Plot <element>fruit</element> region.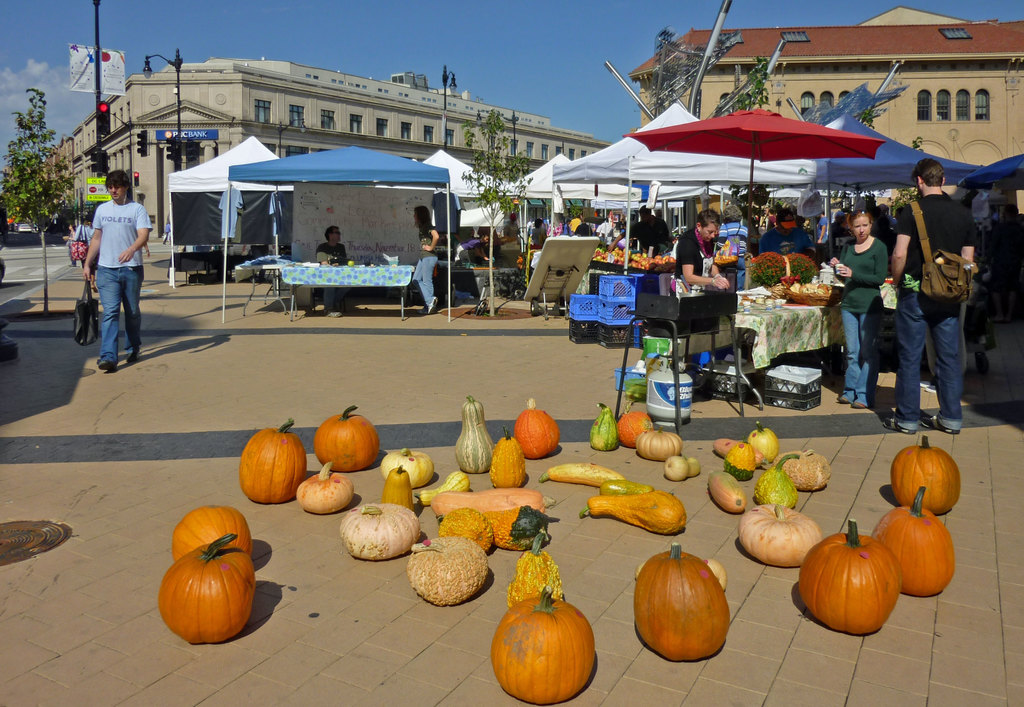
Plotted at bbox=(156, 534, 257, 643).
